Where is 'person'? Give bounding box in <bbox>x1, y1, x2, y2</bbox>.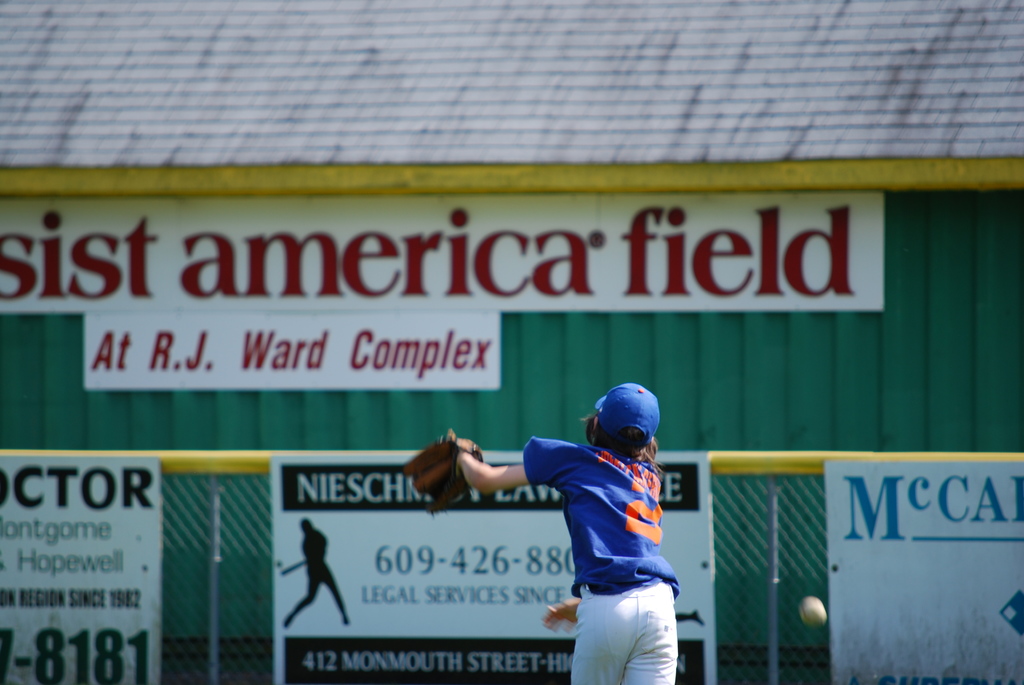
<bbox>439, 380, 683, 684</bbox>.
